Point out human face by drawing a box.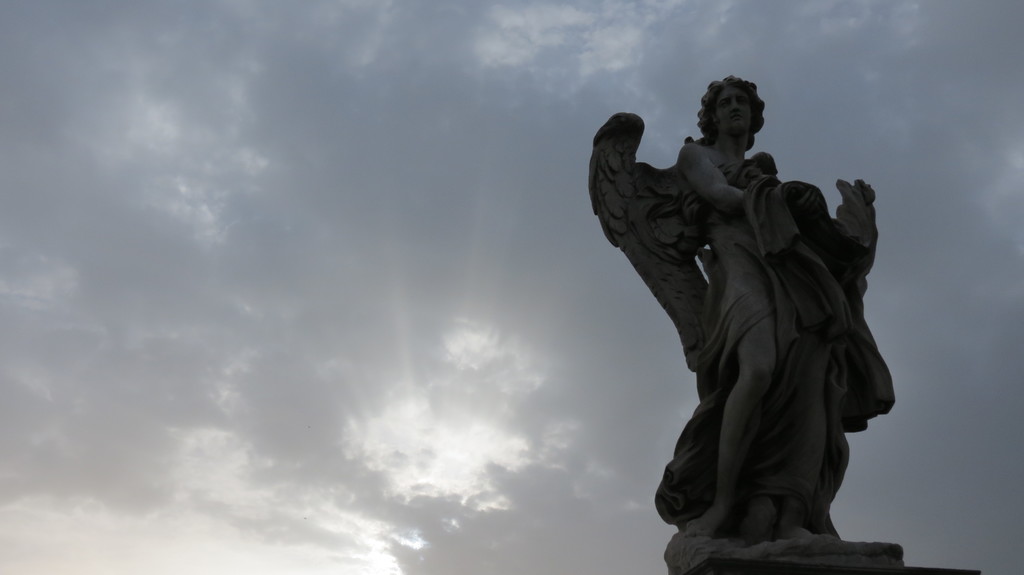
{"left": 714, "top": 86, "right": 753, "bottom": 137}.
